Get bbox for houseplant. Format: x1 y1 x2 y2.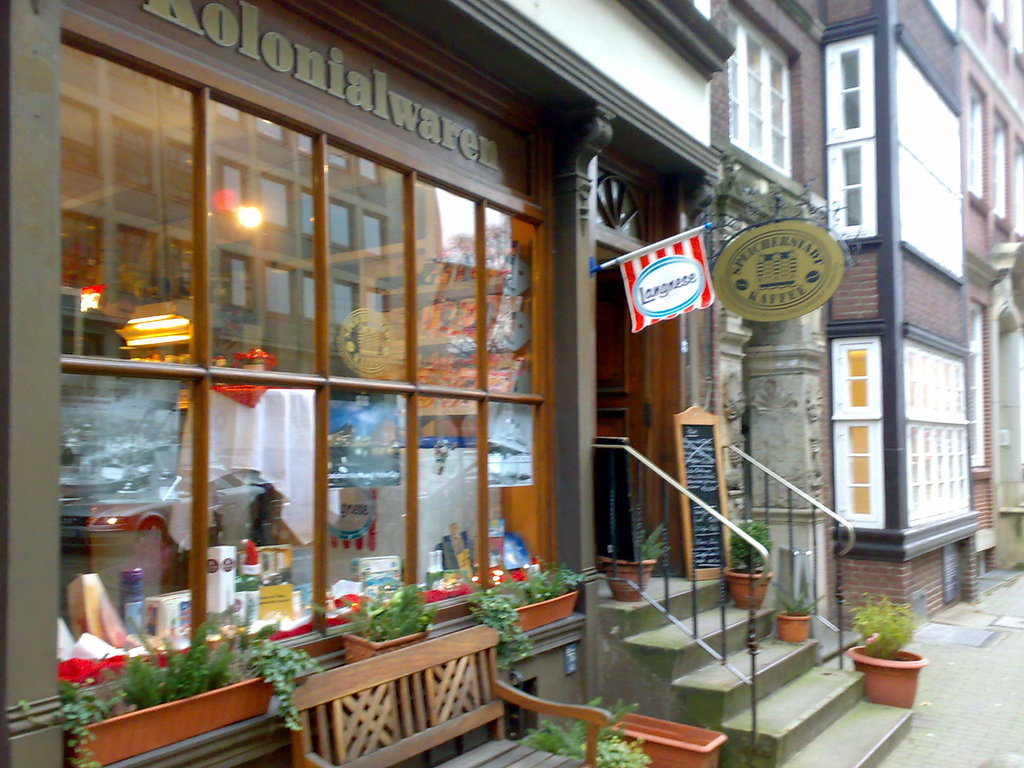
478 559 587 682.
